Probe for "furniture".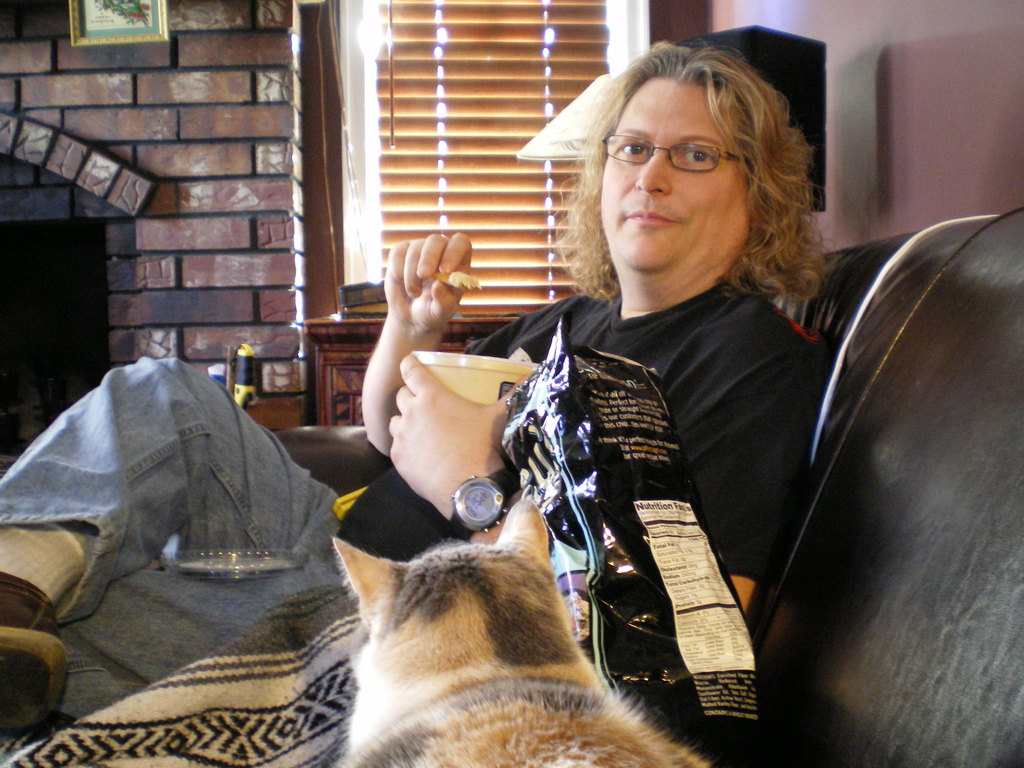
Probe result: locate(294, 304, 521, 430).
